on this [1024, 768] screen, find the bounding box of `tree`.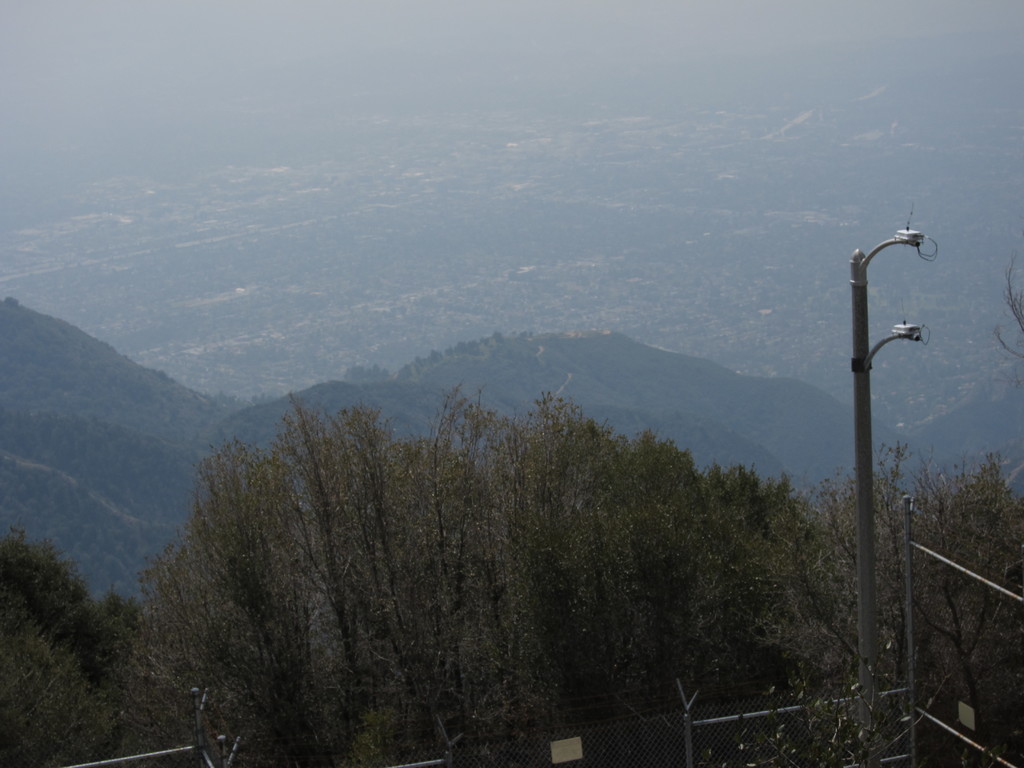
Bounding box: [2, 595, 114, 767].
